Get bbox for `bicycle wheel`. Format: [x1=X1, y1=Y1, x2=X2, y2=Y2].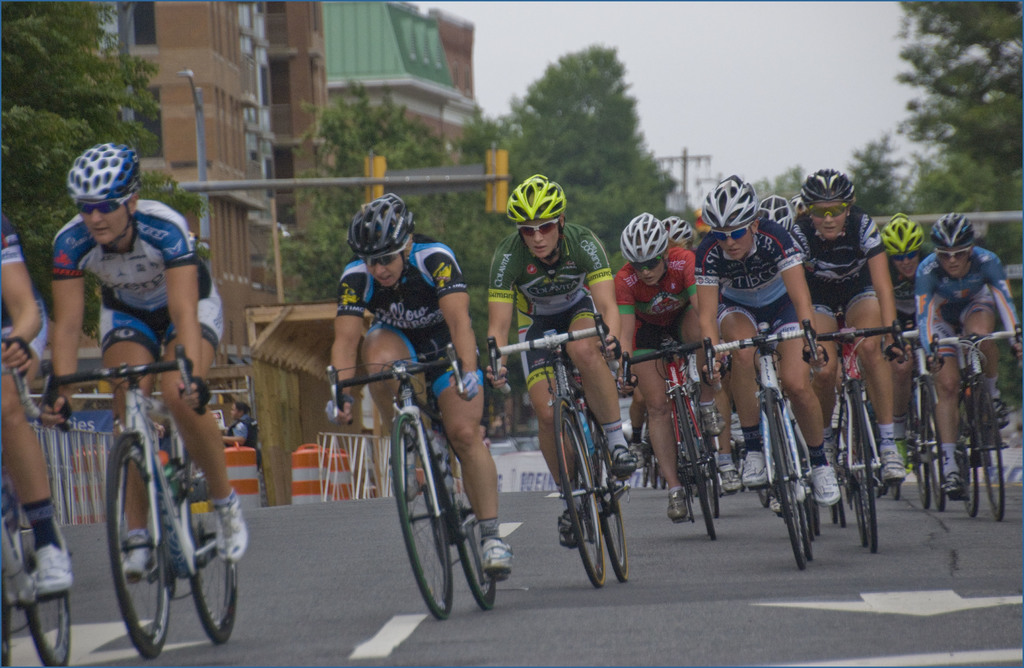
[x1=554, y1=395, x2=608, y2=589].
